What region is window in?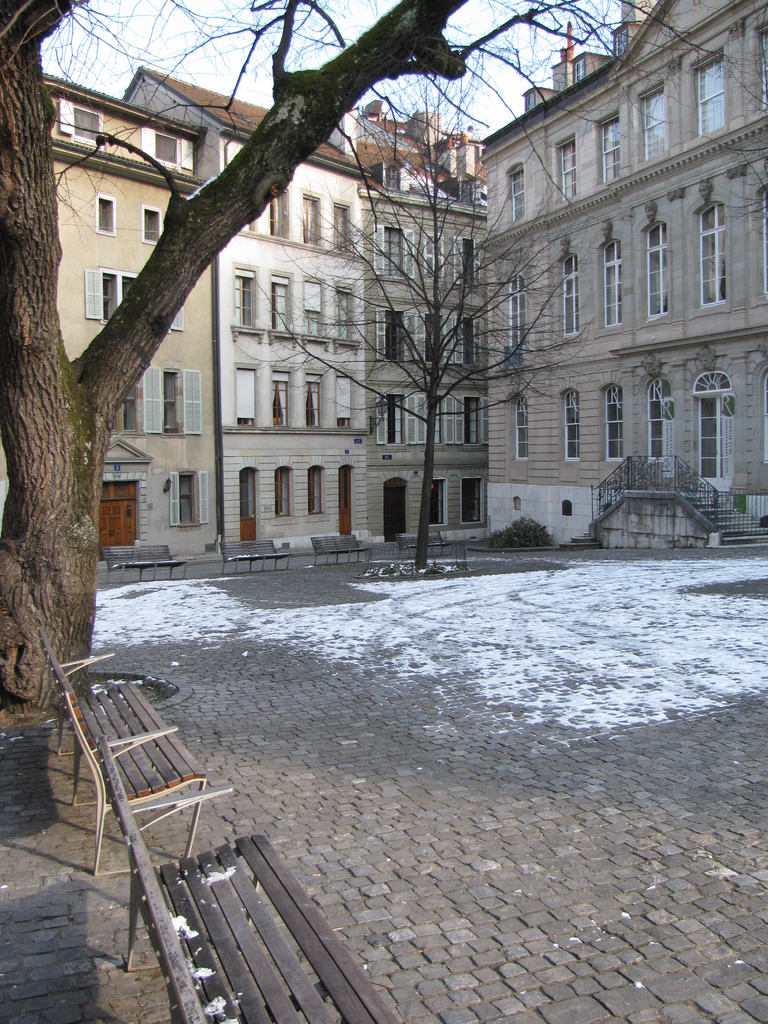
select_region(333, 203, 350, 253).
